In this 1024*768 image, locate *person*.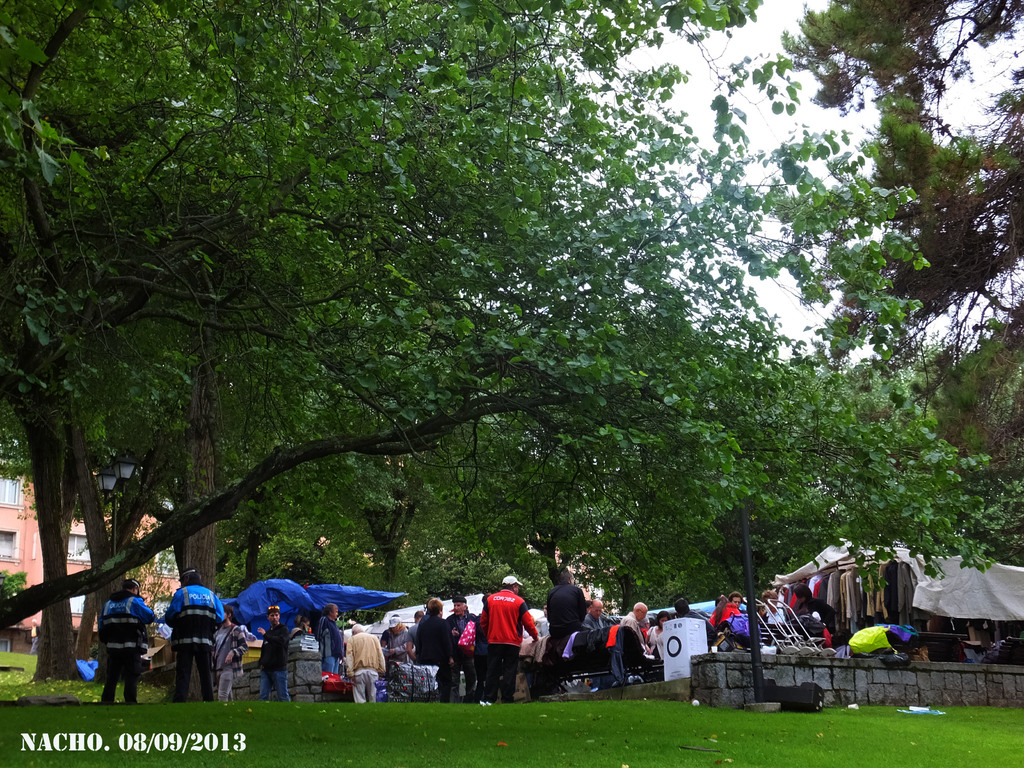
Bounding box: 218/605/249/700.
